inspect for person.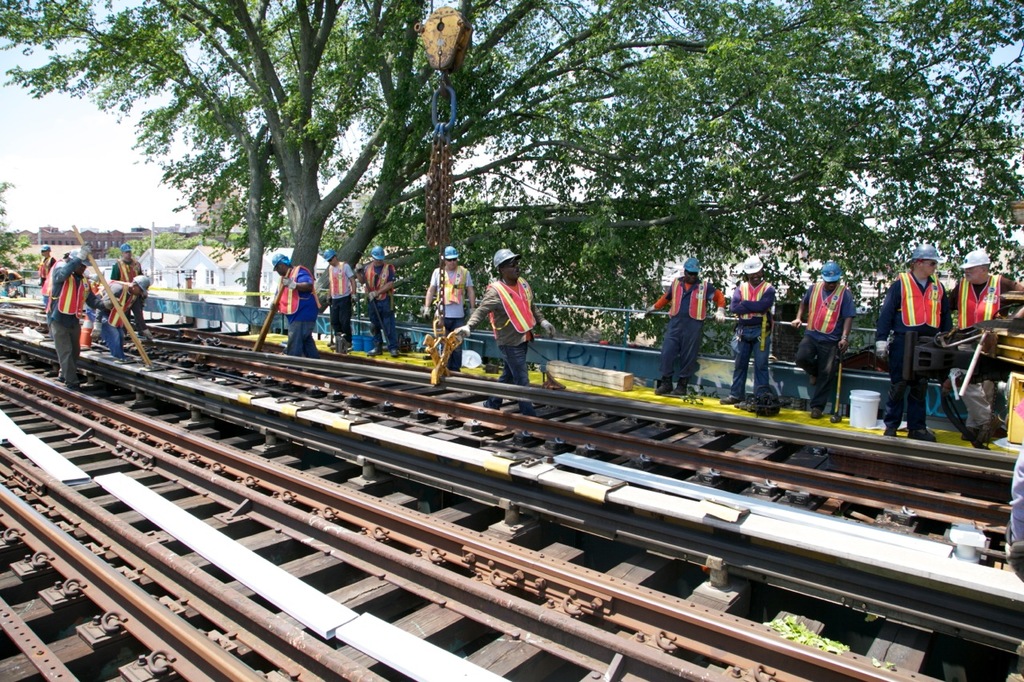
Inspection: pyautogui.locateOnScreen(322, 247, 359, 352).
